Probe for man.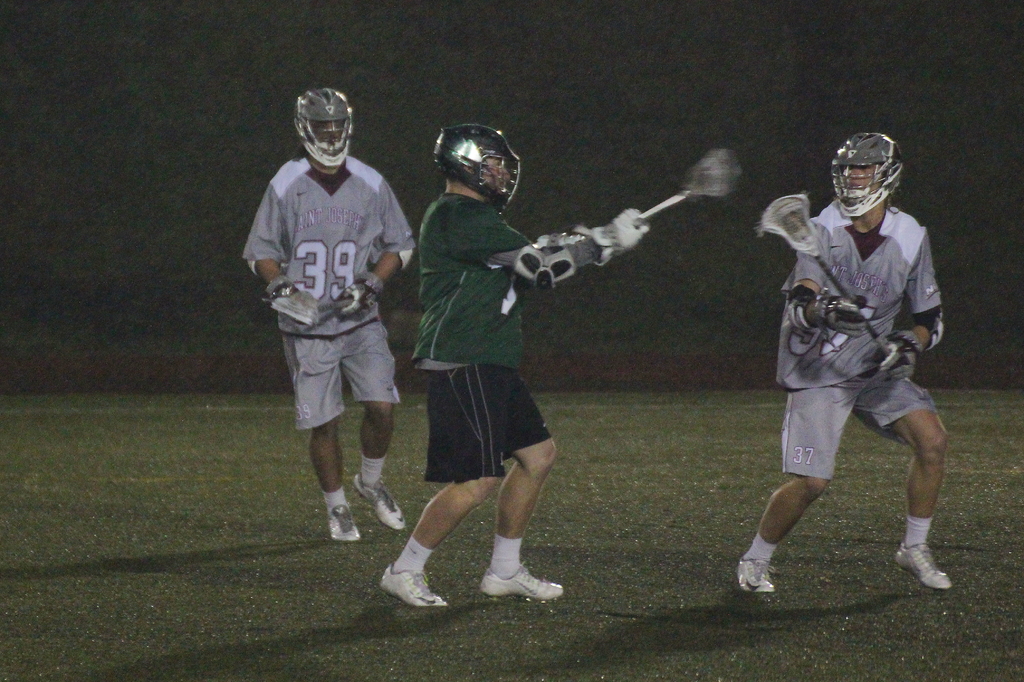
Probe result: BBox(382, 126, 592, 618).
